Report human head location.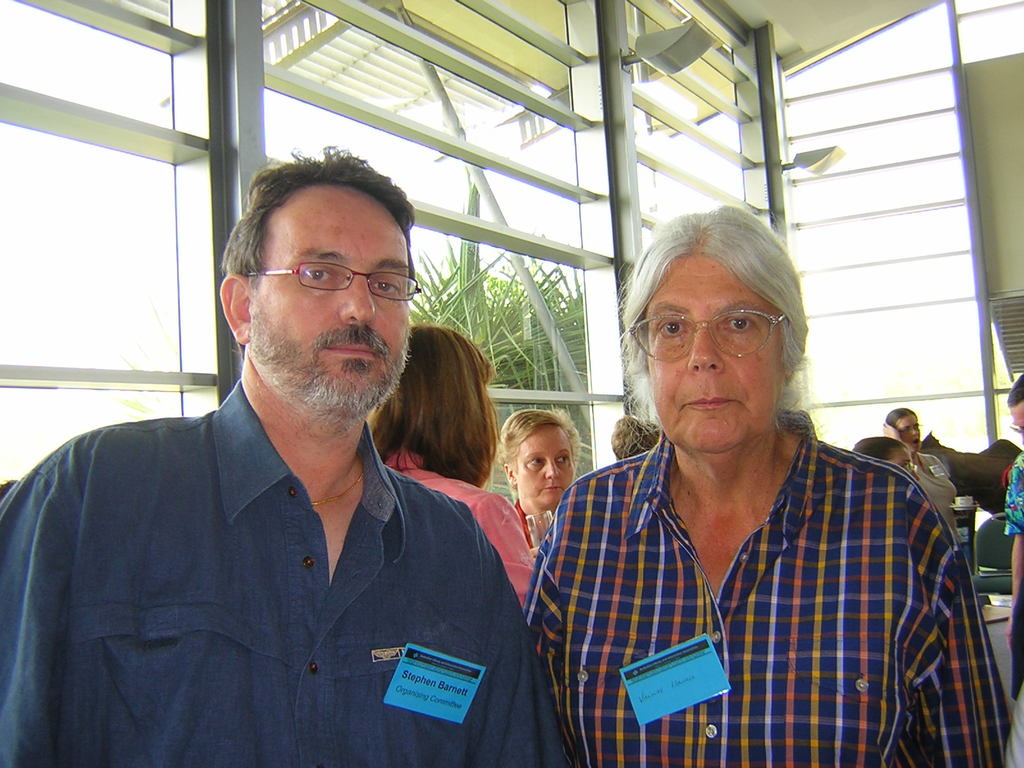
Report: 626/223/808/419.
